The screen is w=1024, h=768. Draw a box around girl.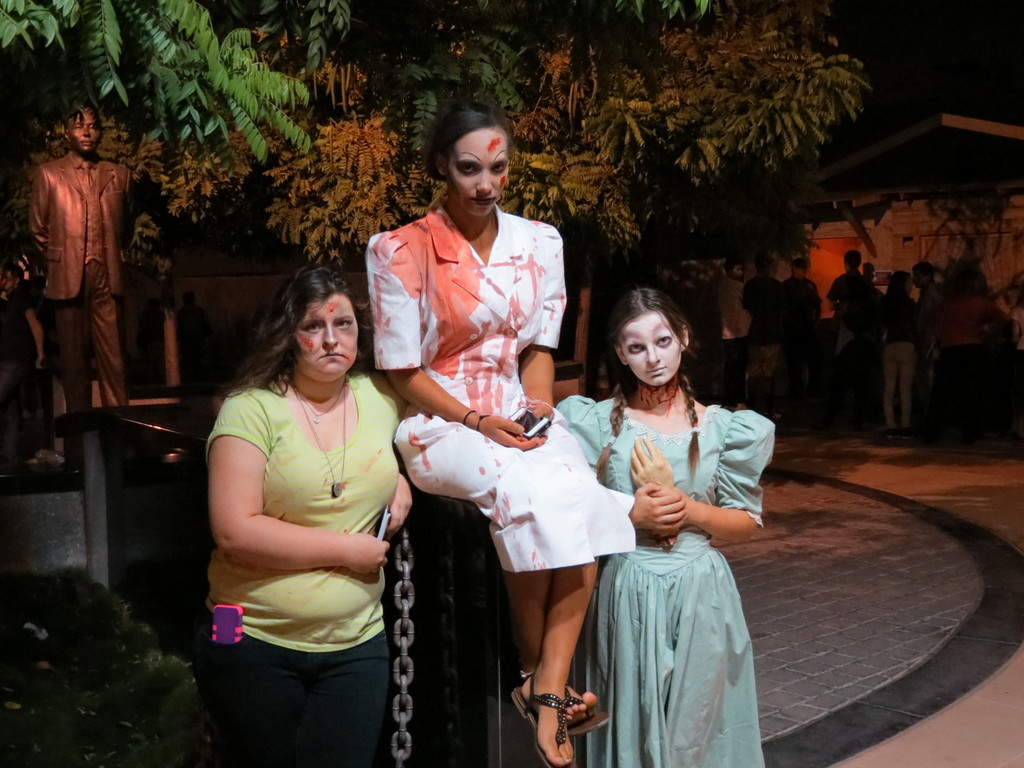
[left=204, top=268, right=401, bottom=764].
